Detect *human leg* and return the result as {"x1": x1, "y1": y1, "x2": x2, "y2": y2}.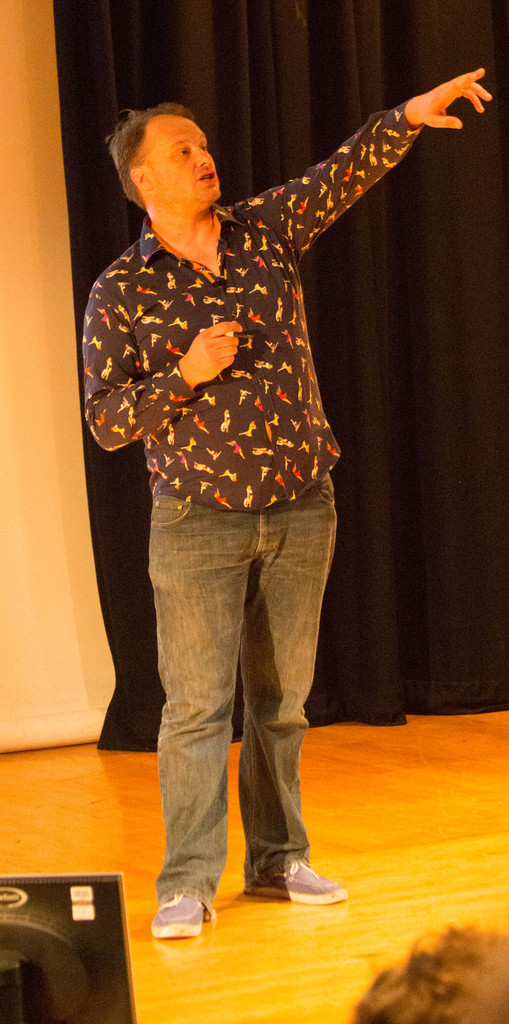
{"x1": 147, "y1": 483, "x2": 245, "y2": 954}.
